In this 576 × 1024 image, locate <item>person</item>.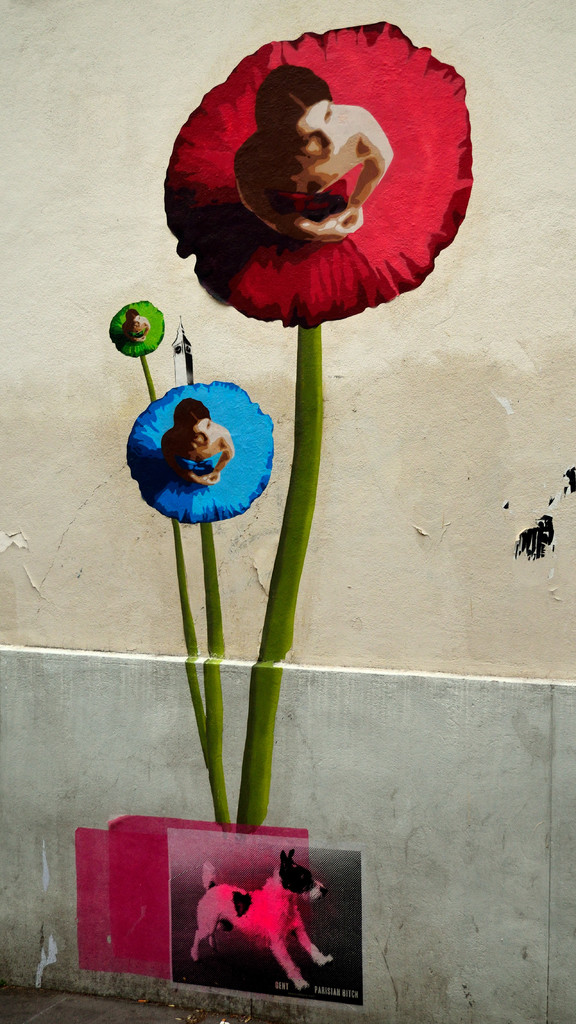
Bounding box: crop(119, 308, 152, 345).
